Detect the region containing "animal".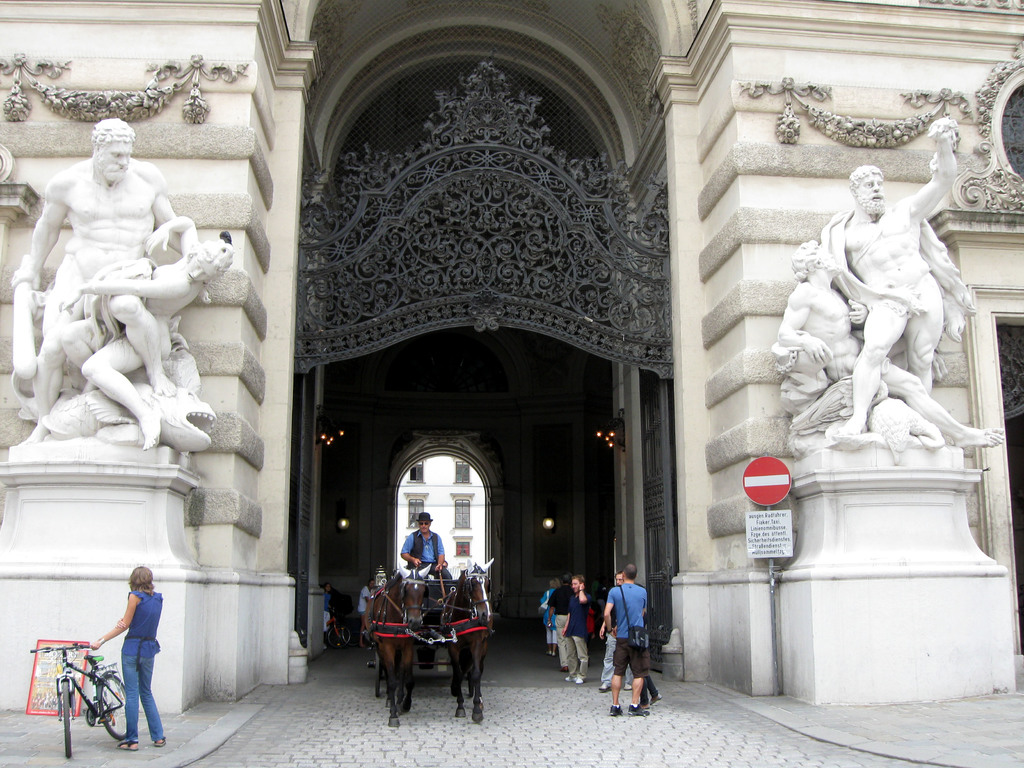
7, 365, 218, 455.
